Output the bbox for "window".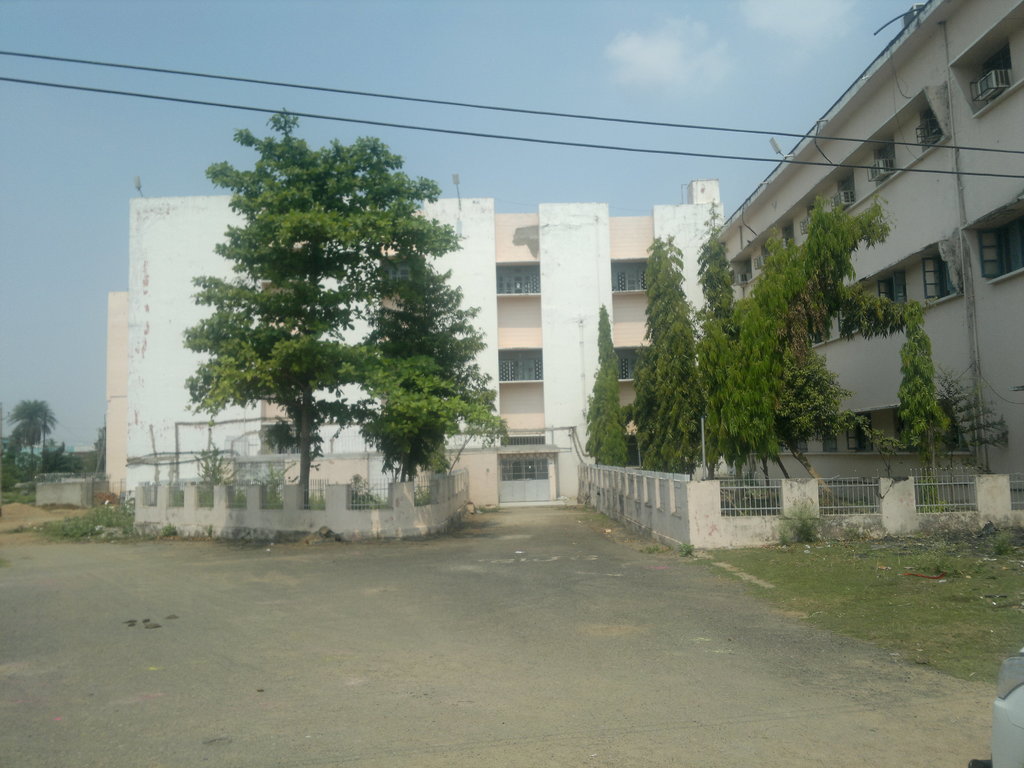
915:109:948:155.
